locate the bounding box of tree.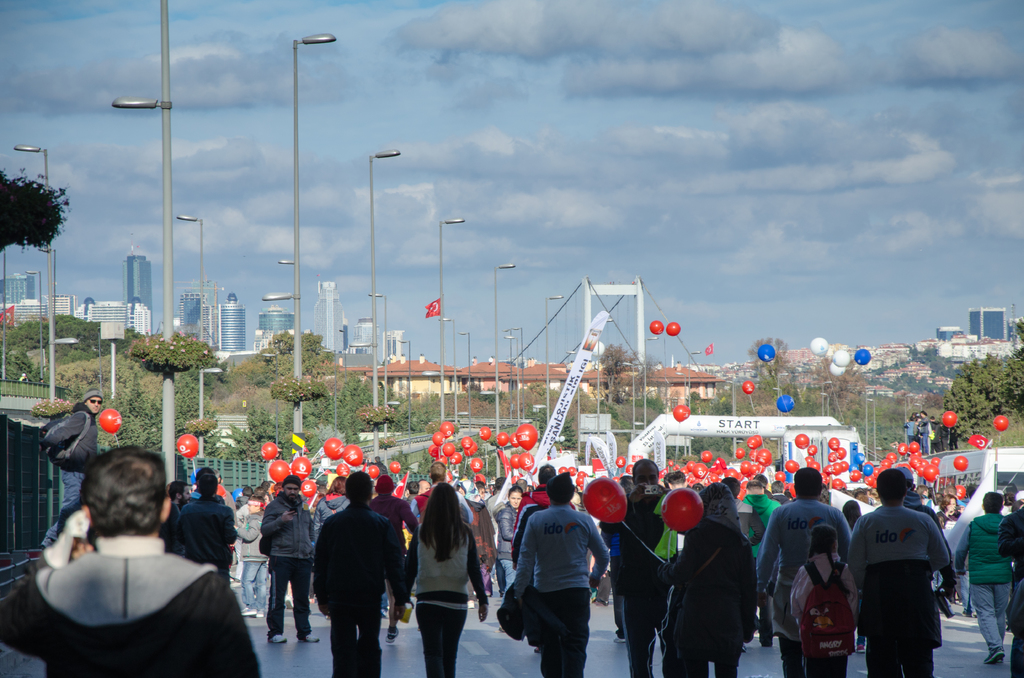
Bounding box: left=259, top=321, right=323, bottom=418.
